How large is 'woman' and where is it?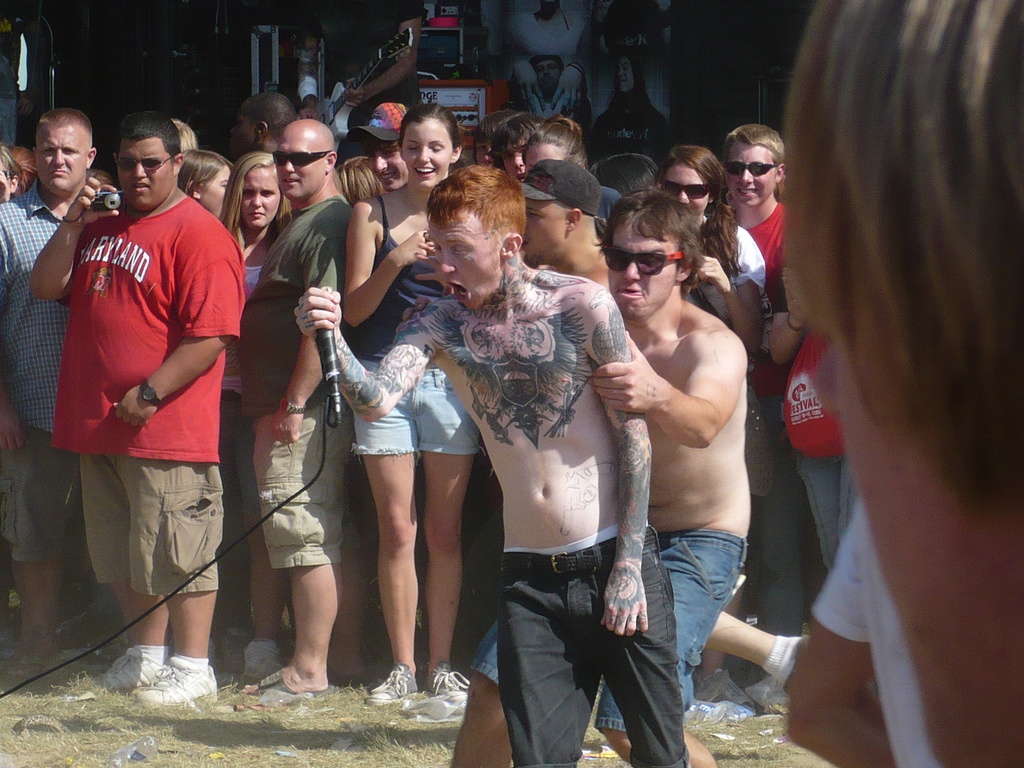
Bounding box: {"x1": 171, "y1": 149, "x2": 234, "y2": 223}.
